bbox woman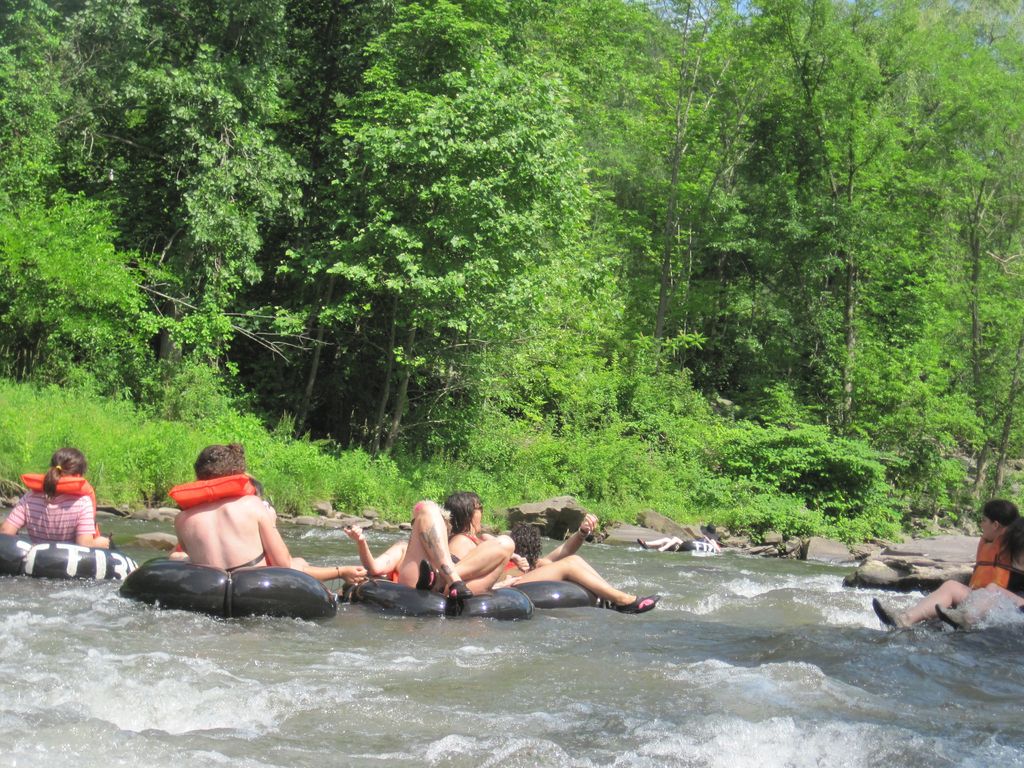
crop(486, 518, 600, 566)
